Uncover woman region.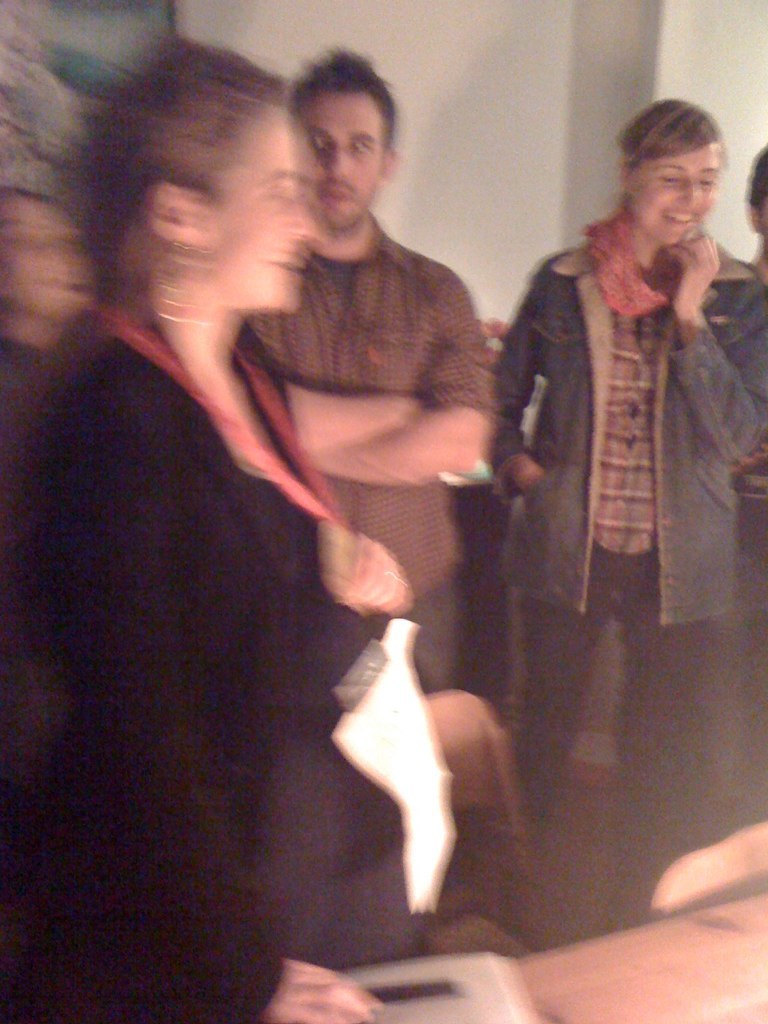
Uncovered: bbox(489, 101, 750, 860).
